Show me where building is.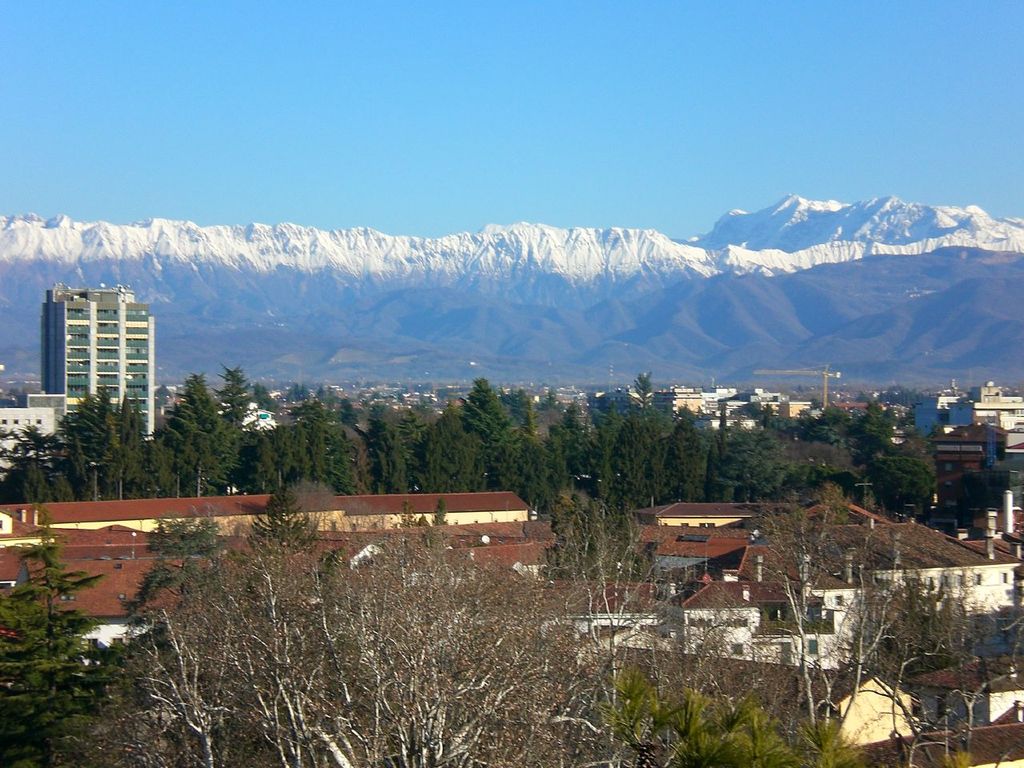
building is at bbox=(39, 282, 155, 439).
